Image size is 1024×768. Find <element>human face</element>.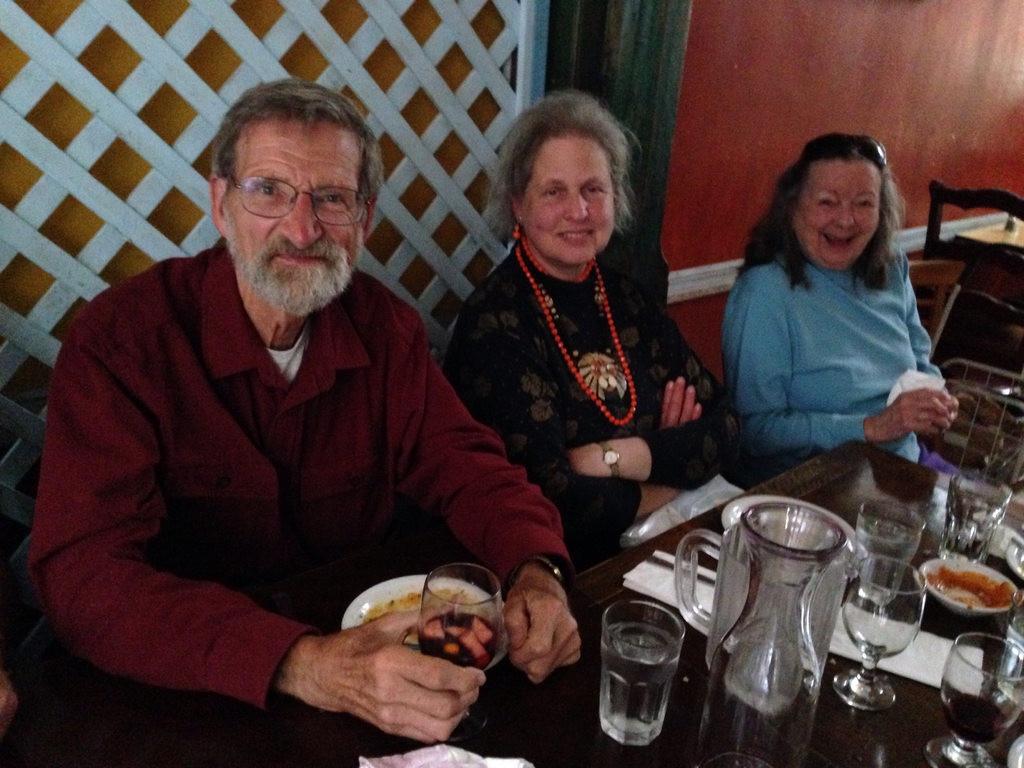
(524, 135, 616, 265).
